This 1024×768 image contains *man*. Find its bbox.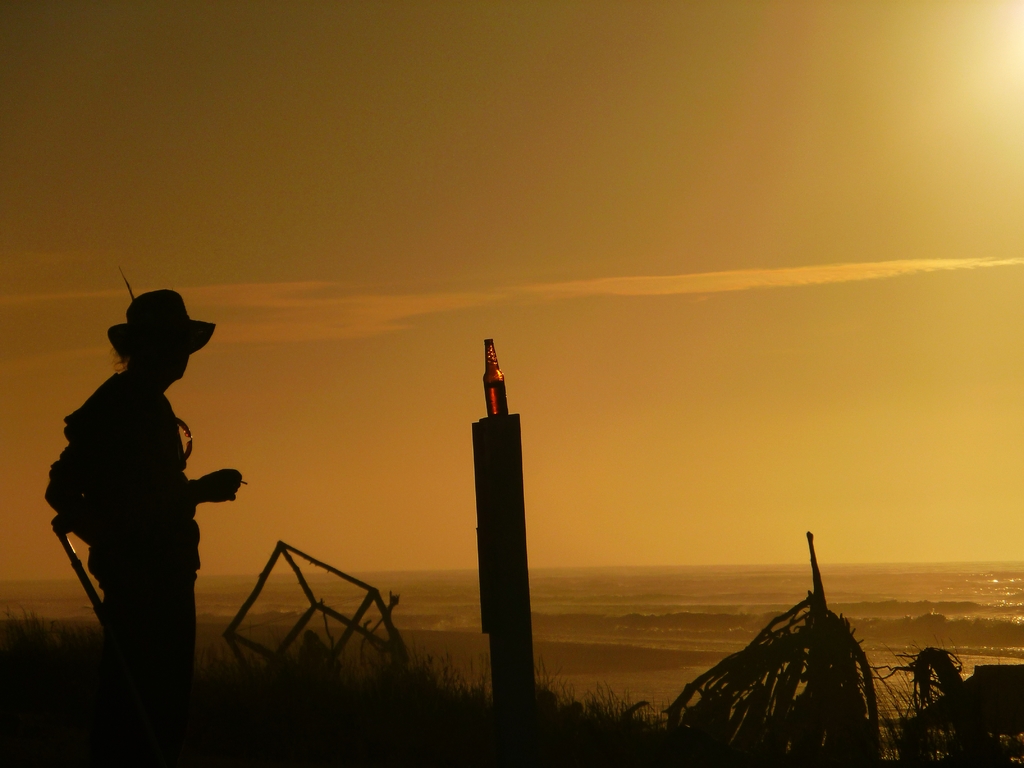
[63, 275, 239, 756].
